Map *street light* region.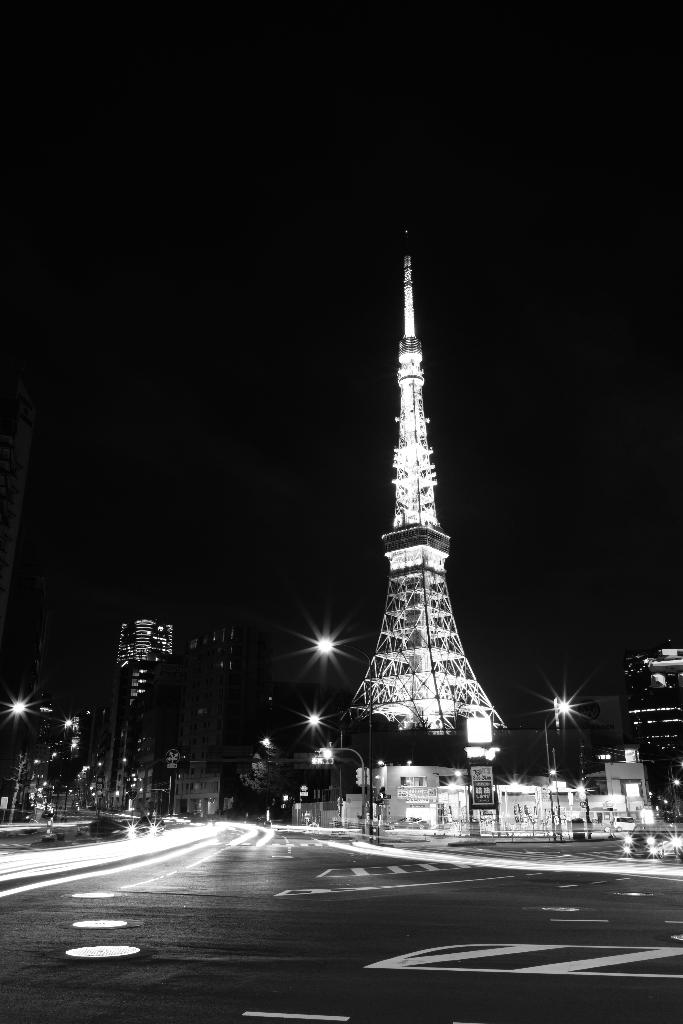
Mapped to detection(573, 778, 588, 833).
